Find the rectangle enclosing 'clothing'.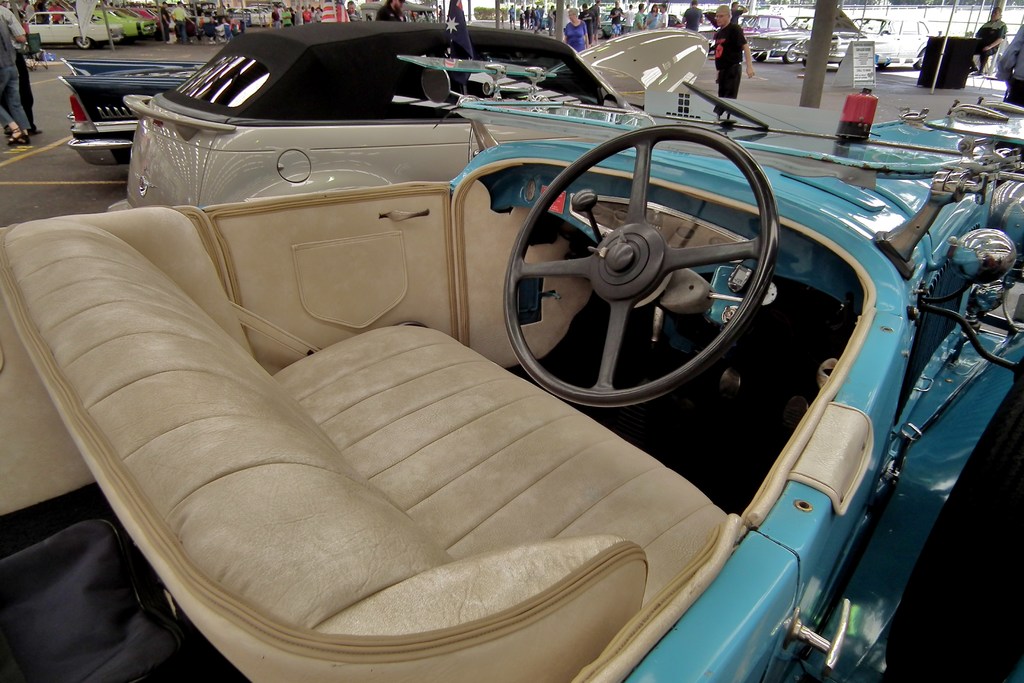
(970, 14, 1005, 70).
